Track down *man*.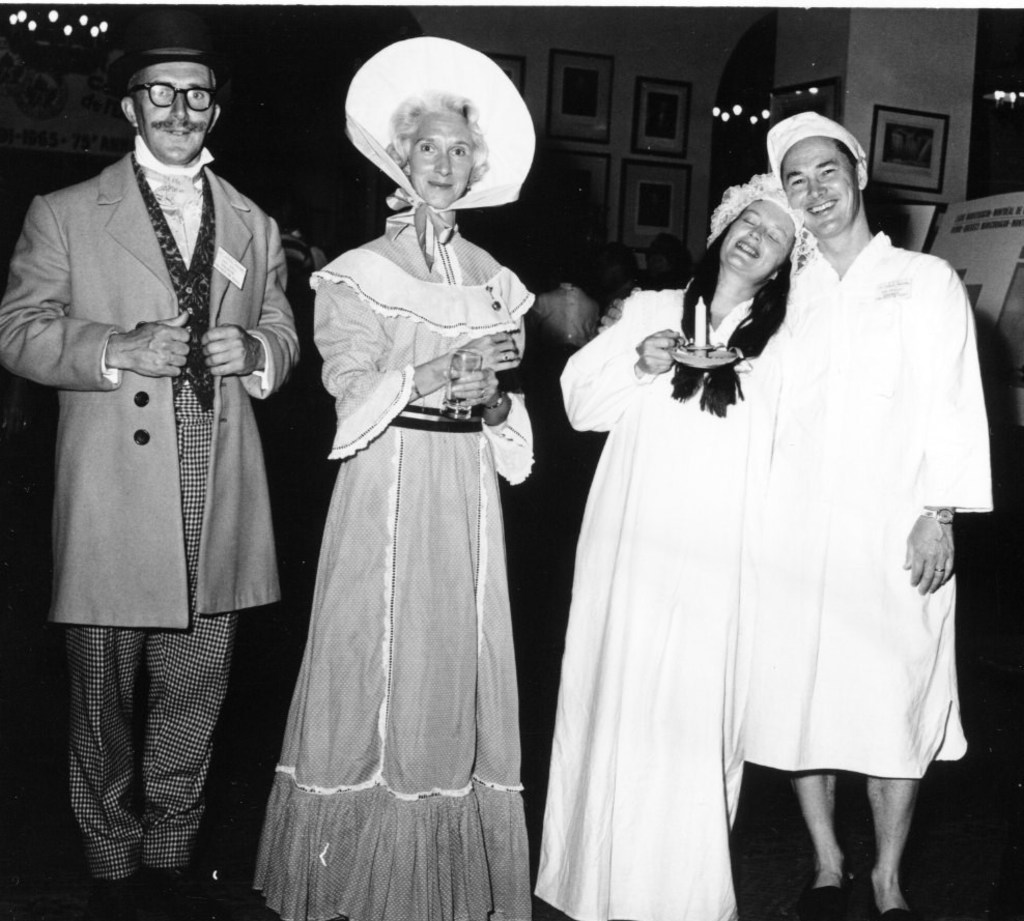
Tracked to region(743, 105, 995, 920).
